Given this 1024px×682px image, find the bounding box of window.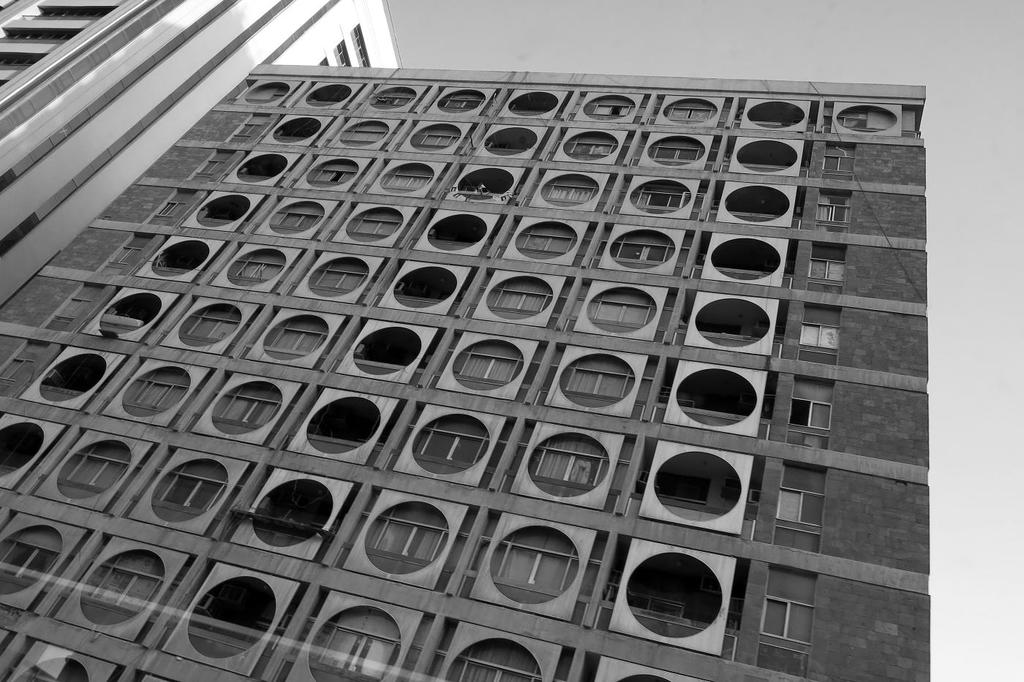
bbox=(799, 320, 844, 344).
